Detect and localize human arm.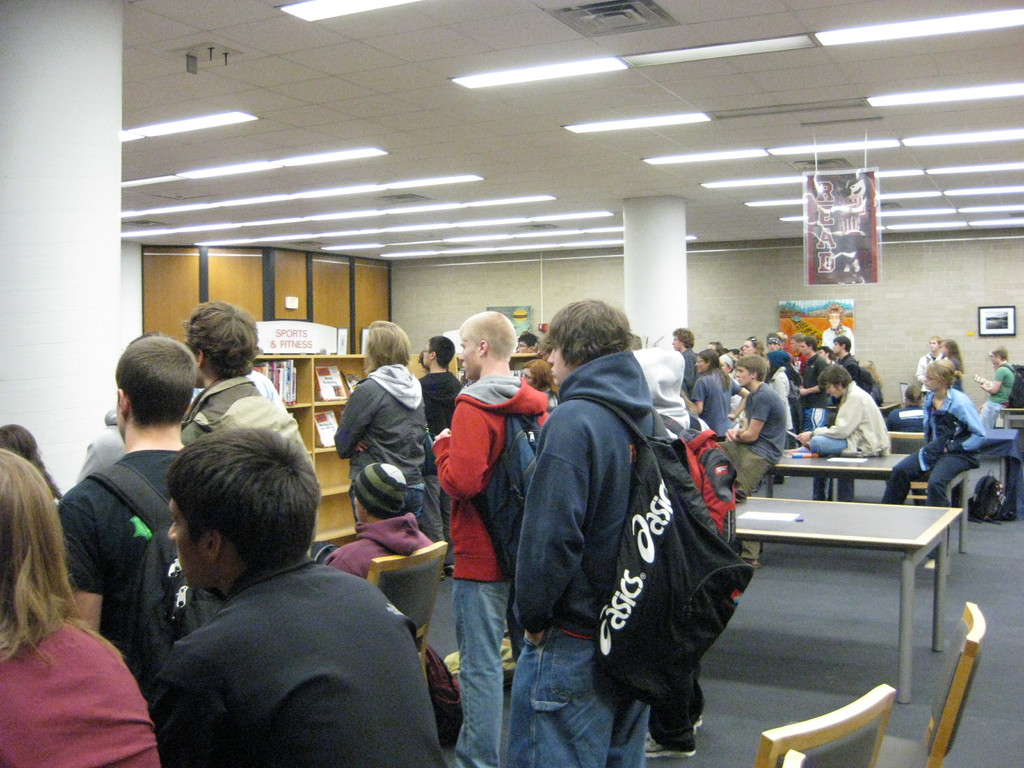
Localized at rect(59, 495, 112, 634).
